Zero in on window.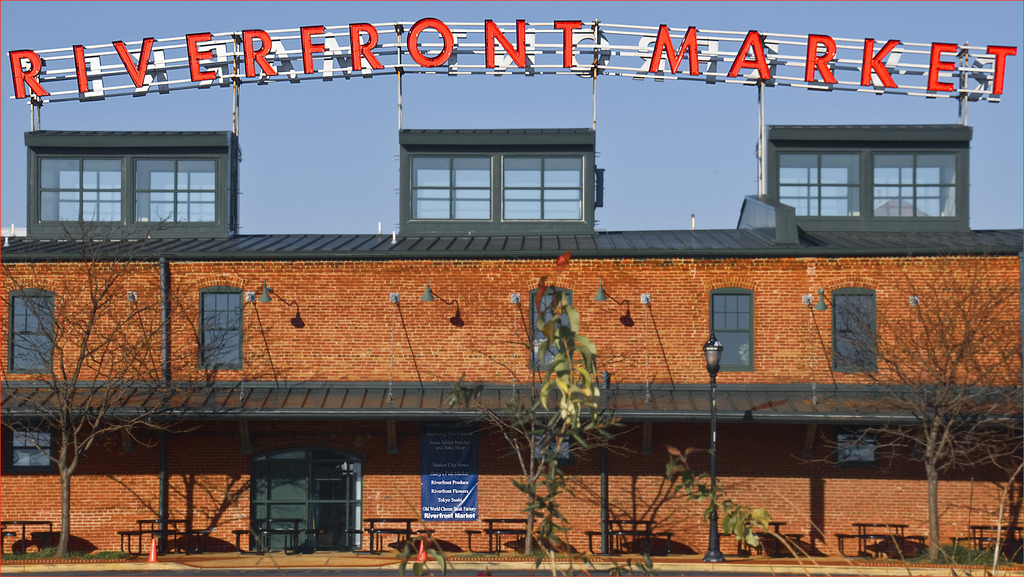
Zeroed in: bbox=[709, 289, 759, 373].
